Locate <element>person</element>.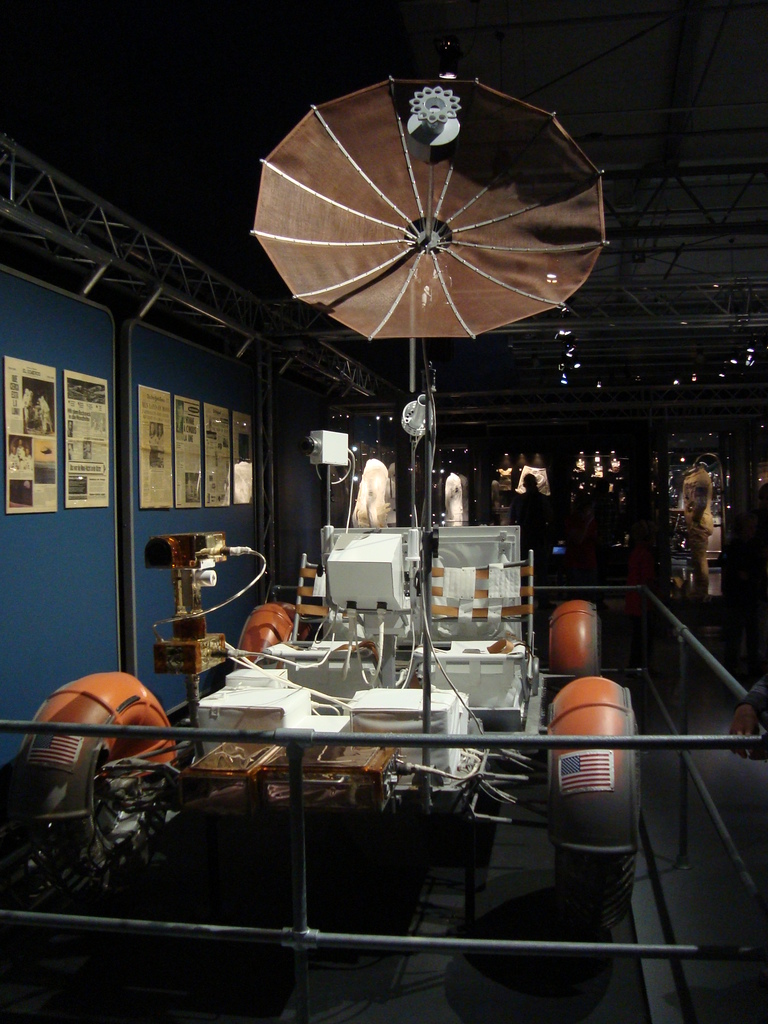
Bounding box: (12,439,26,470).
